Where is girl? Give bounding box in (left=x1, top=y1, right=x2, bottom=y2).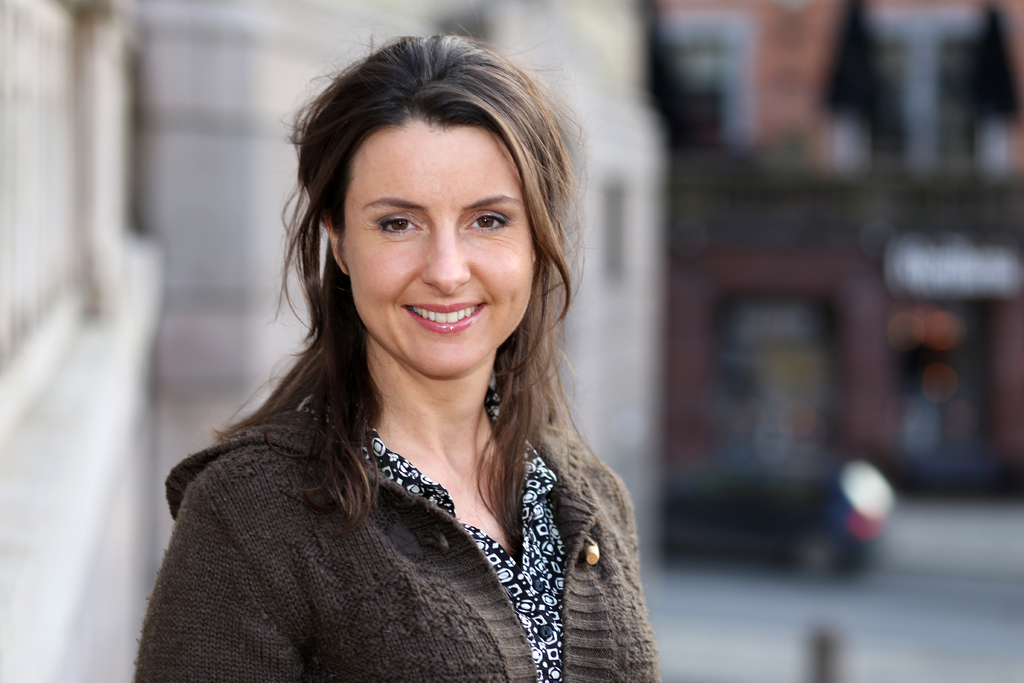
(left=122, top=25, right=662, bottom=682).
